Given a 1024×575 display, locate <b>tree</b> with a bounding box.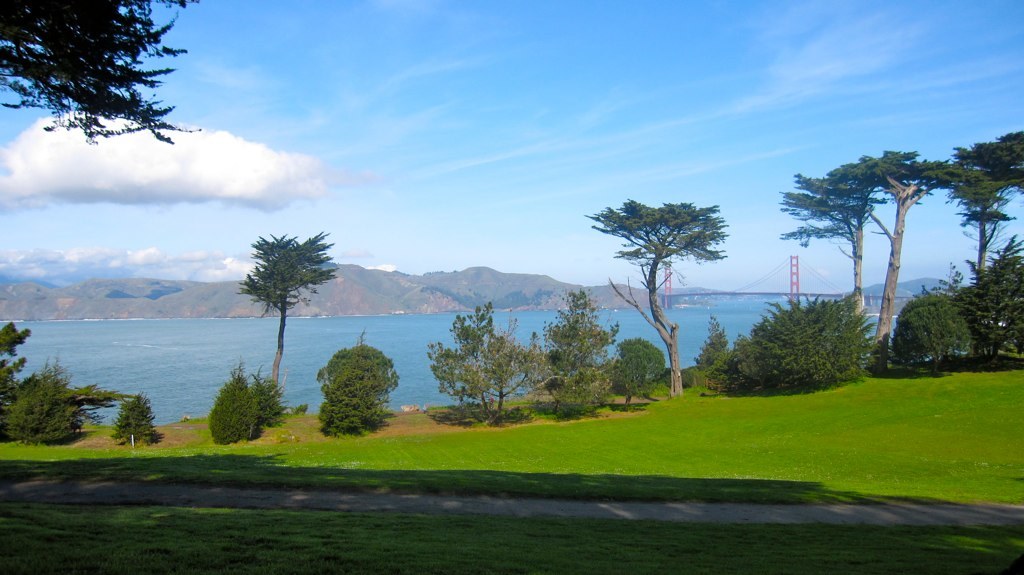
Located: [x1=478, y1=298, x2=554, y2=425].
